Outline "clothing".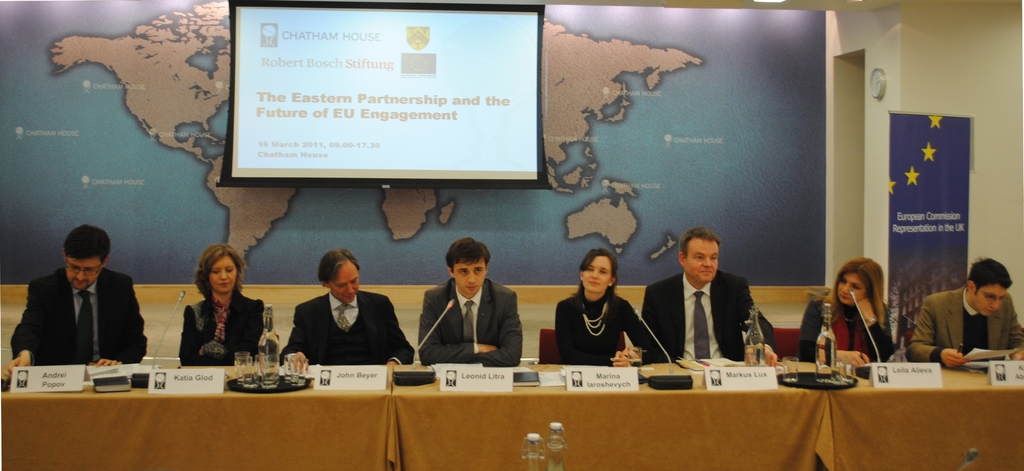
Outline: pyautogui.locateOnScreen(797, 282, 899, 380).
